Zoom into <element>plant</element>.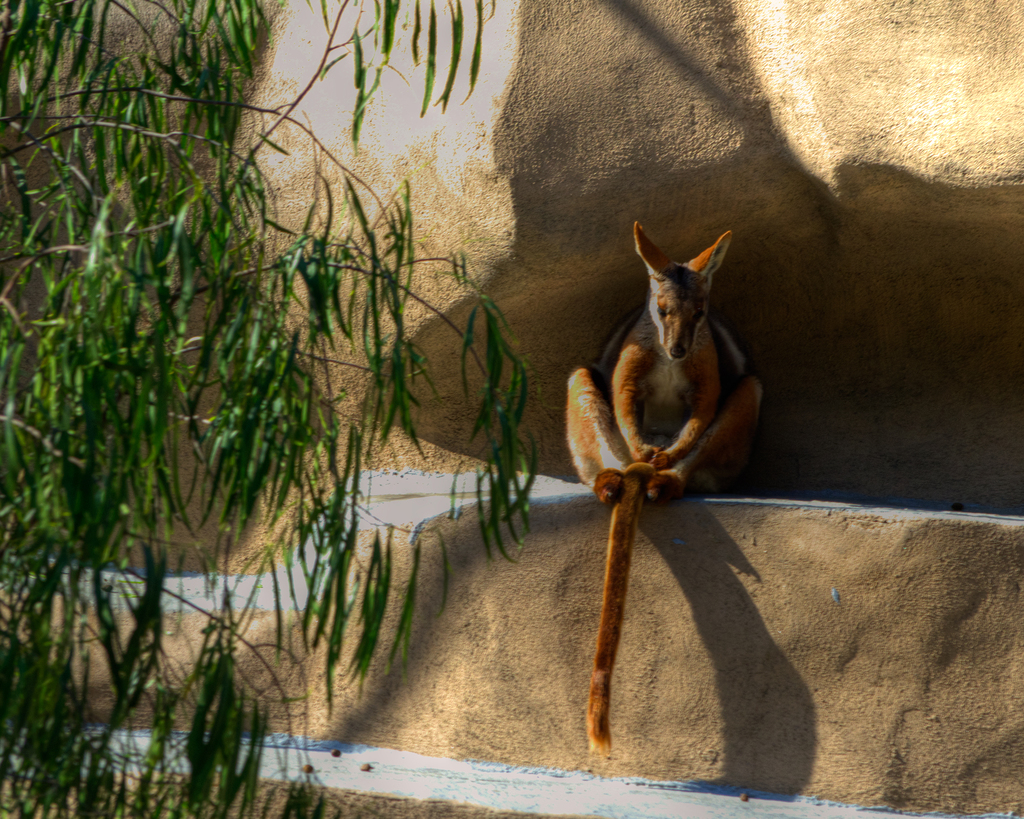
Zoom target: crop(0, 0, 496, 818).
